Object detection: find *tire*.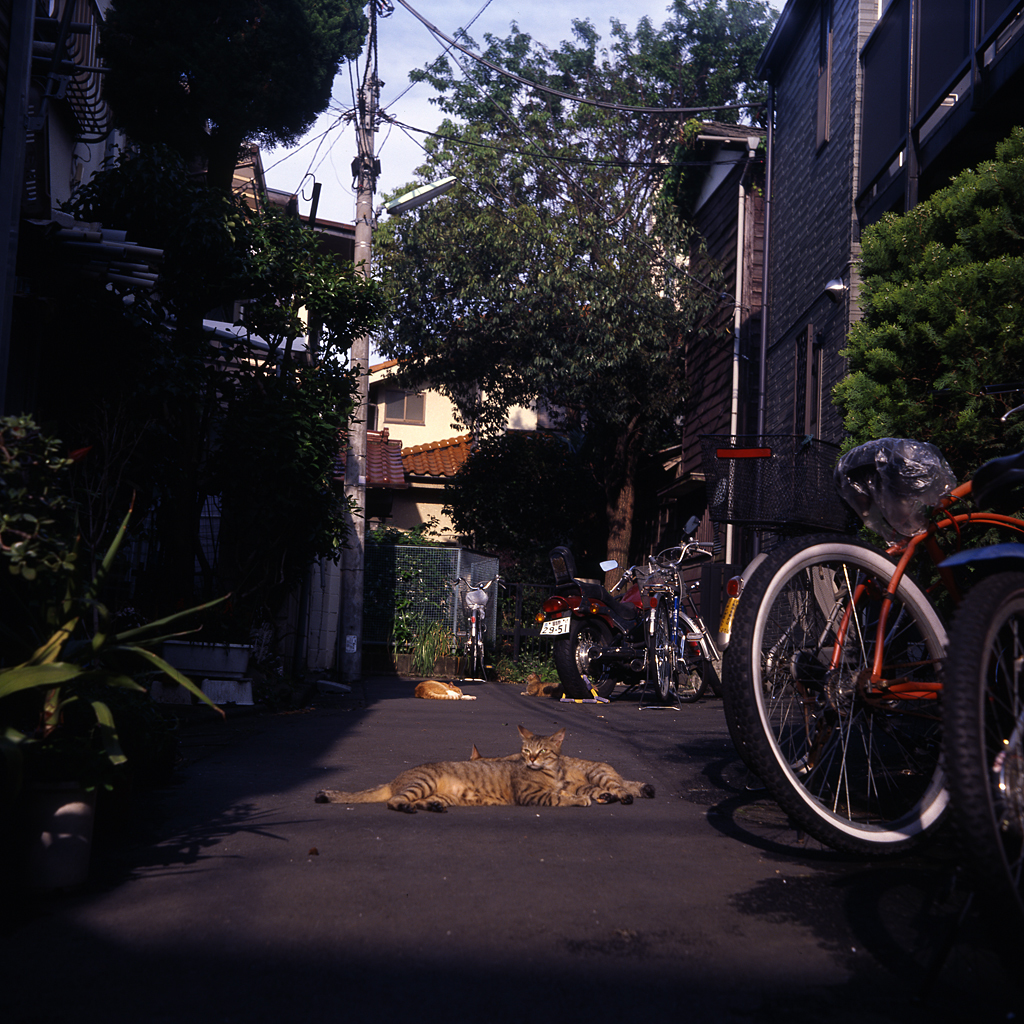
left=732, top=530, right=970, bottom=860.
